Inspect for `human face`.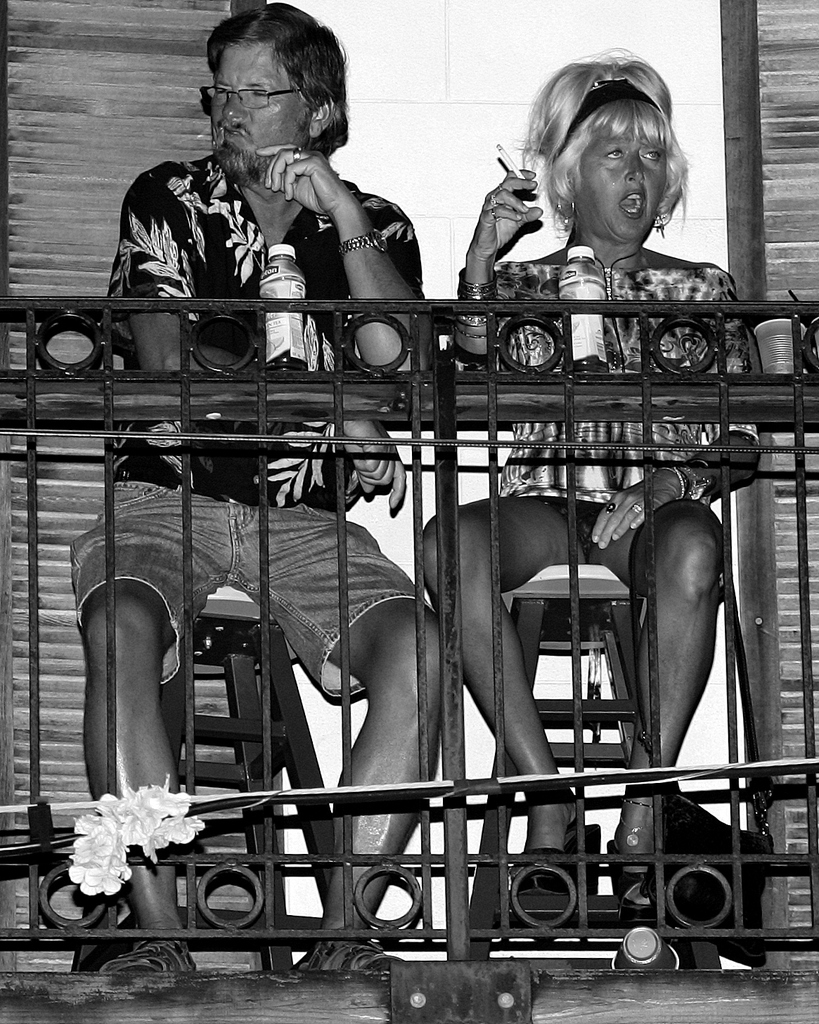
Inspection: pyautogui.locateOnScreen(574, 133, 667, 238).
